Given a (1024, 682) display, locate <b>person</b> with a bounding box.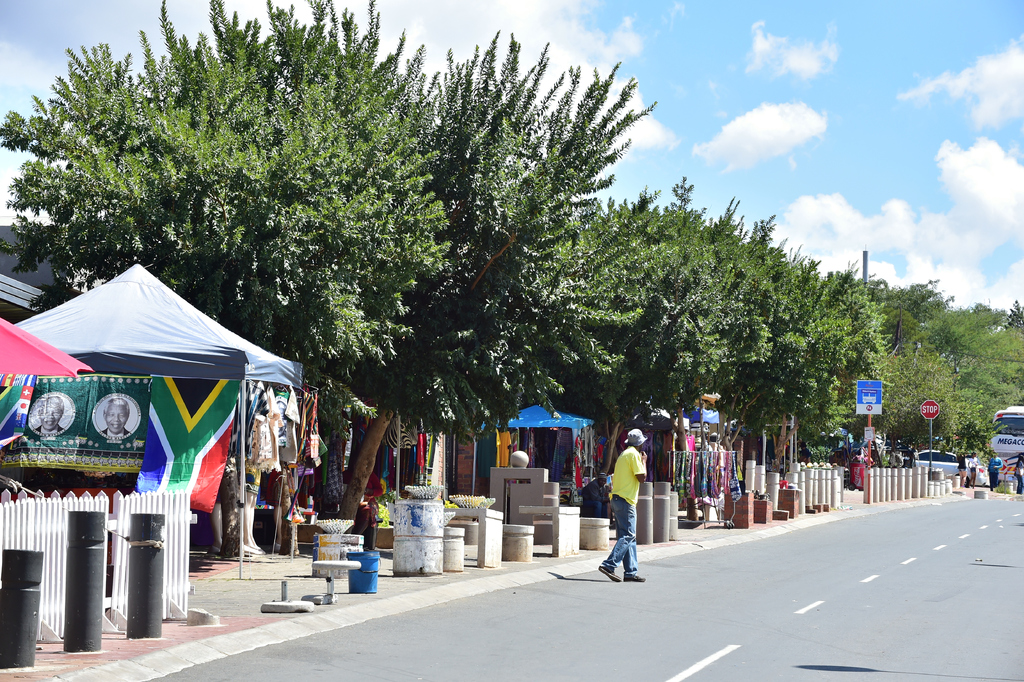
Located: [100, 399, 130, 436].
